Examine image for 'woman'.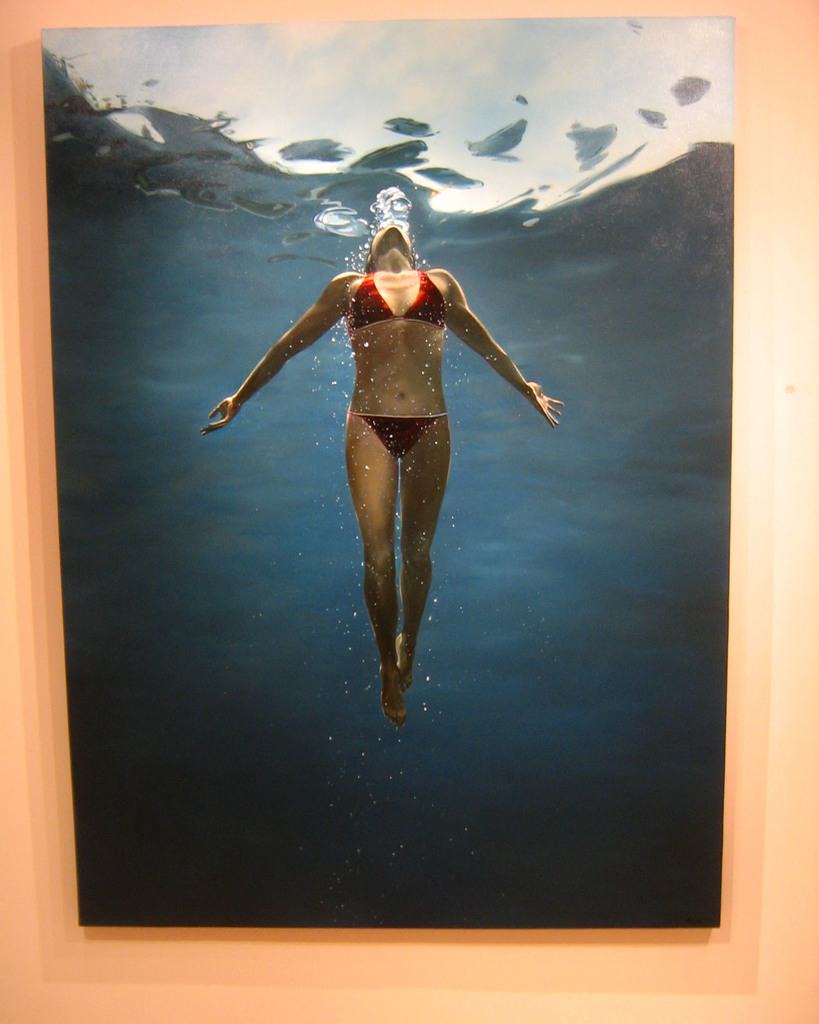
Examination result: x1=214 y1=182 x2=537 y2=721.
